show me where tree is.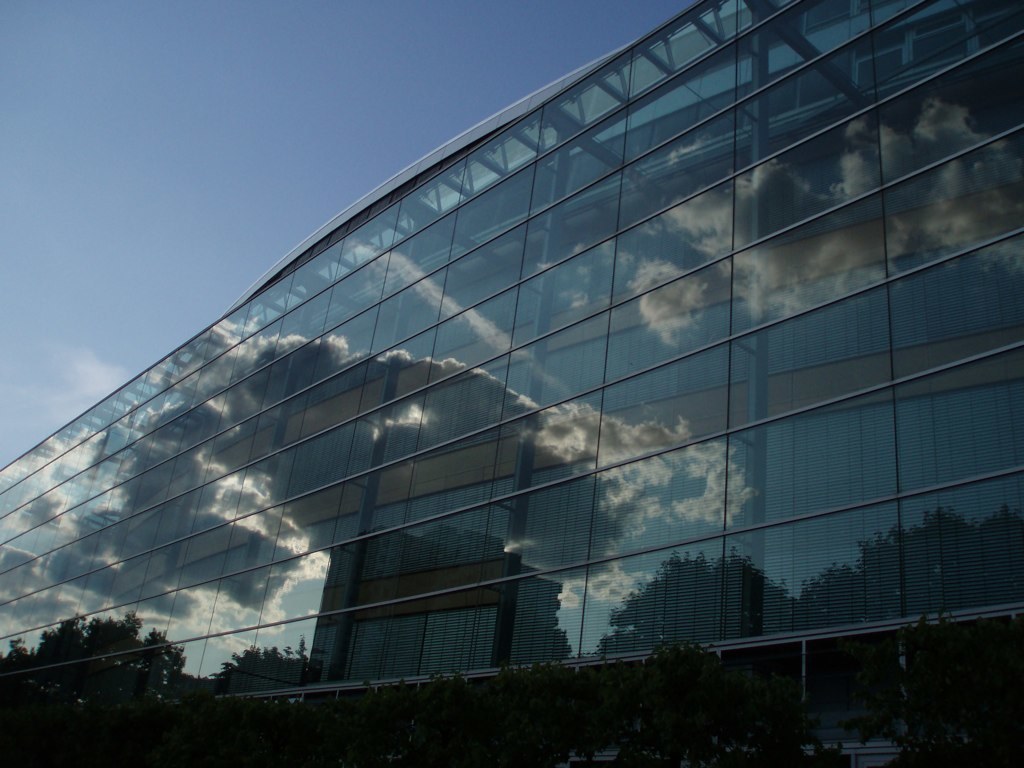
tree is at bbox=(0, 610, 310, 735).
